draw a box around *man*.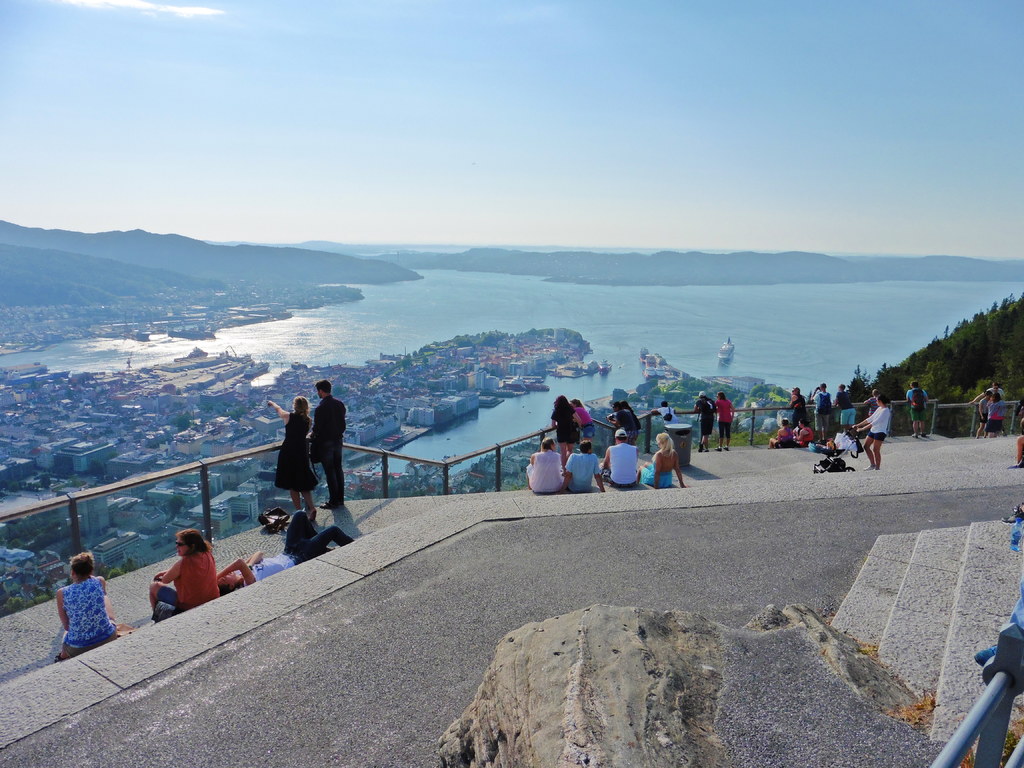
<region>906, 376, 932, 440</region>.
